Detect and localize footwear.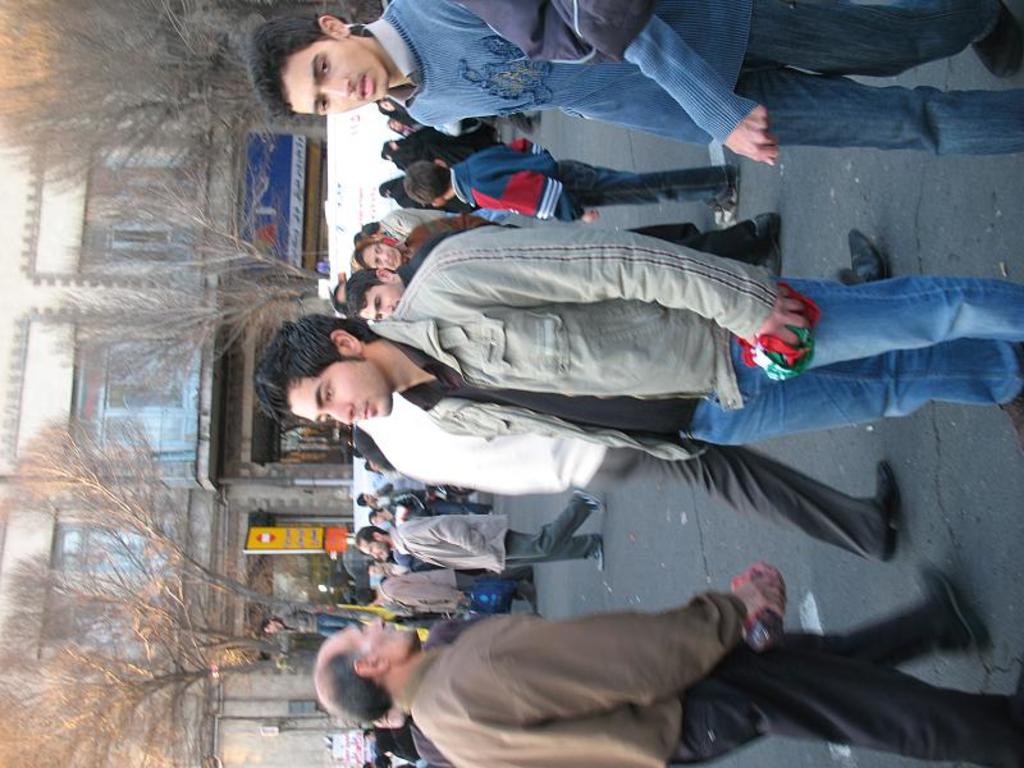
Localized at bbox=(851, 225, 884, 282).
